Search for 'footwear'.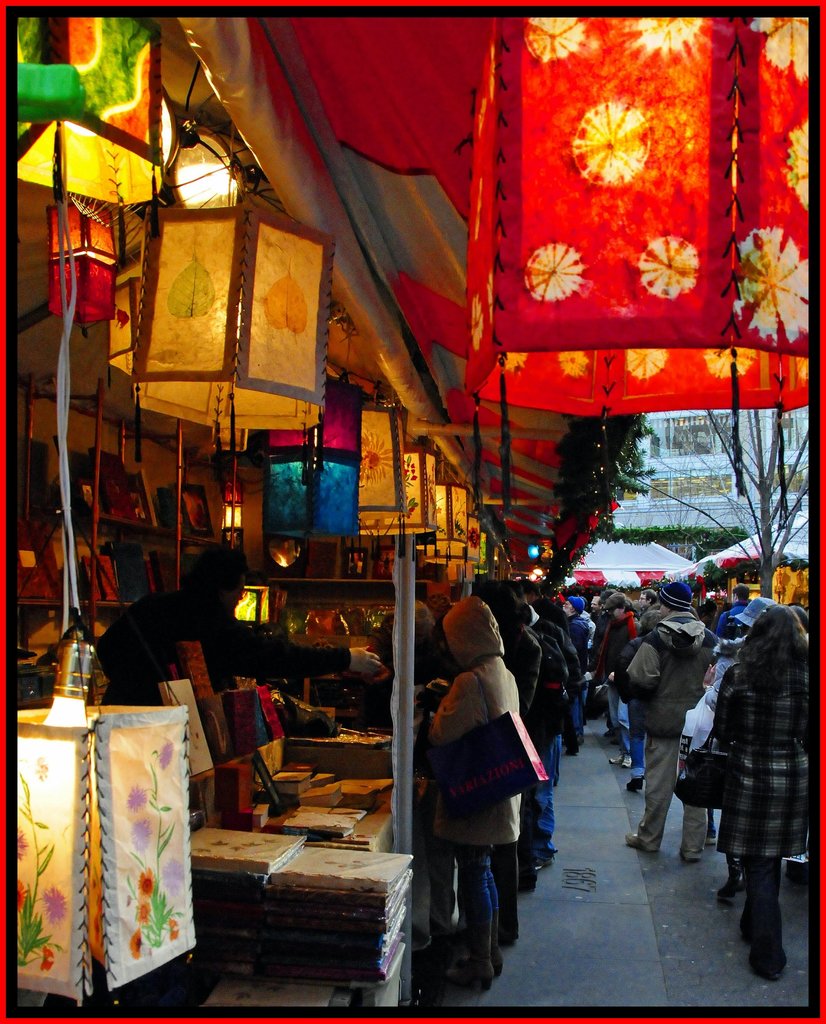
Found at left=681, top=847, right=703, bottom=863.
